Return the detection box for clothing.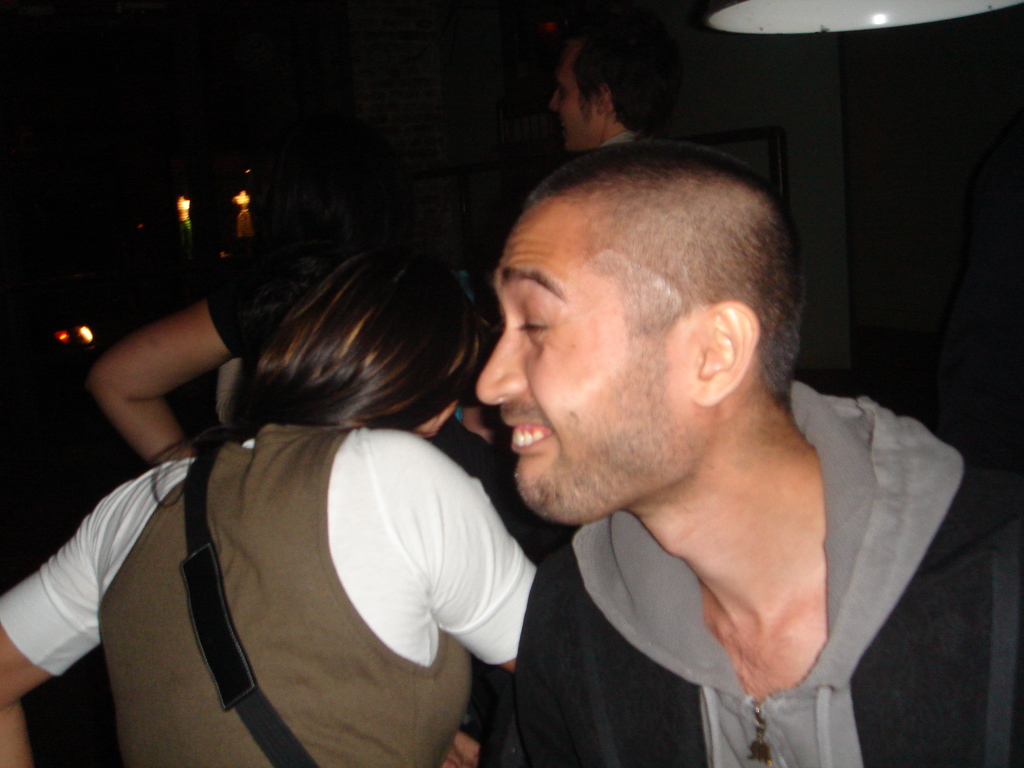
x1=208, y1=260, x2=523, y2=734.
